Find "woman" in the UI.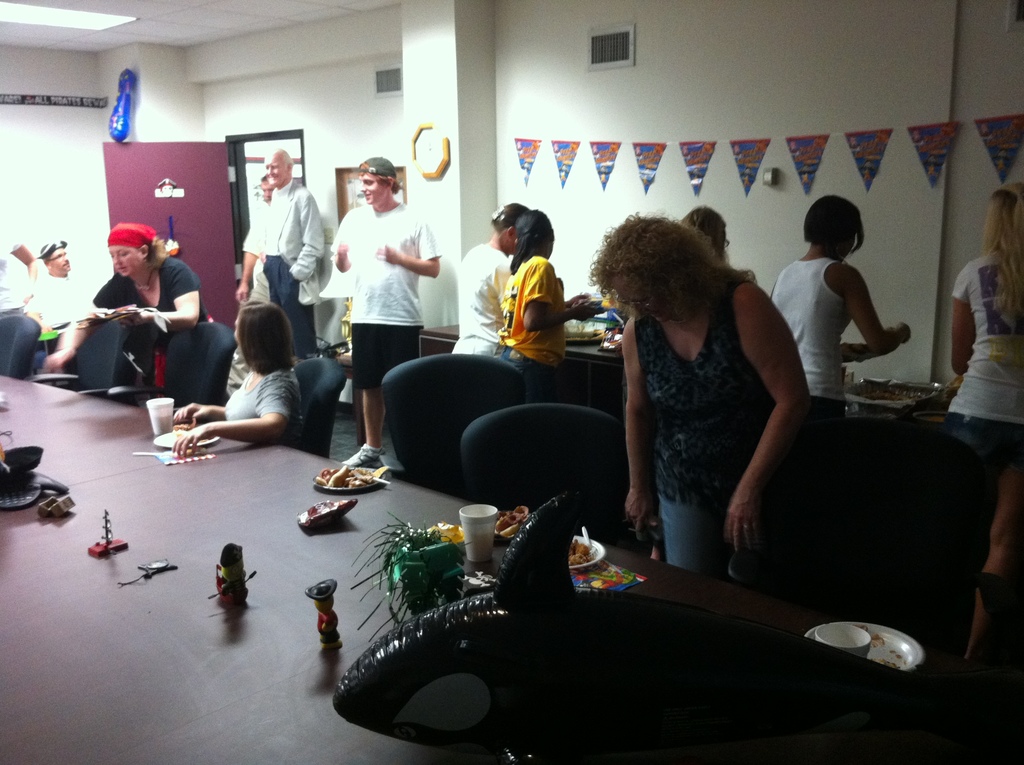
UI element at region(38, 220, 214, 390).
